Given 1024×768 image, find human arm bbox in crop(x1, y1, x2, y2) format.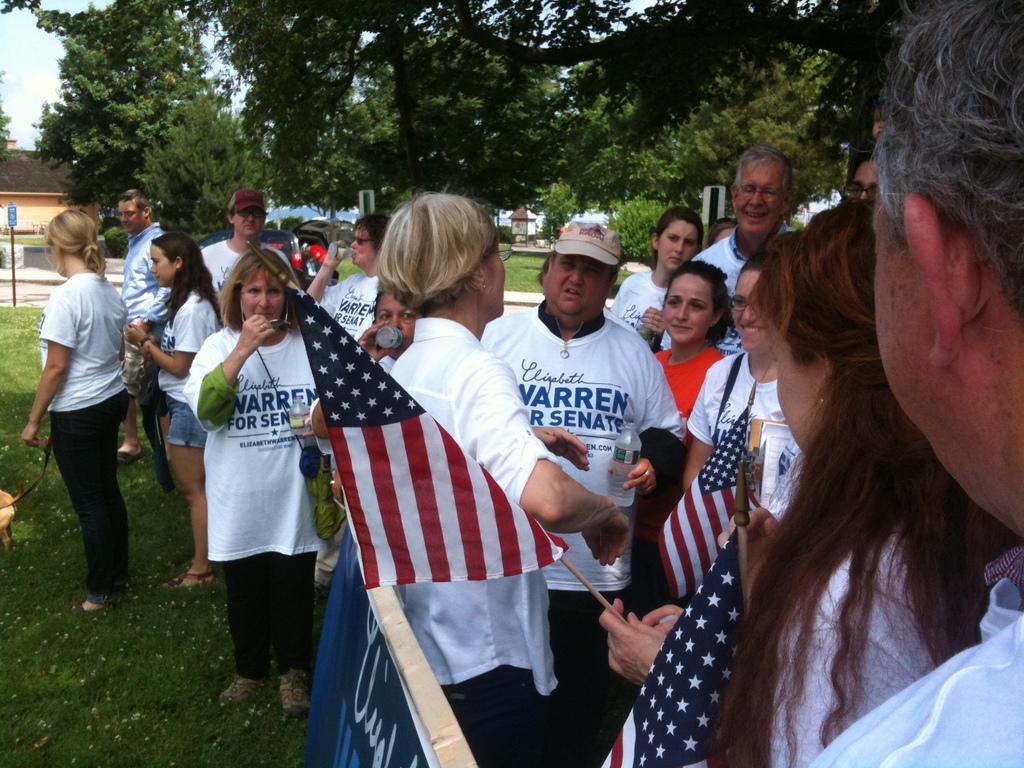
crop(17, 296, 76, 454).
